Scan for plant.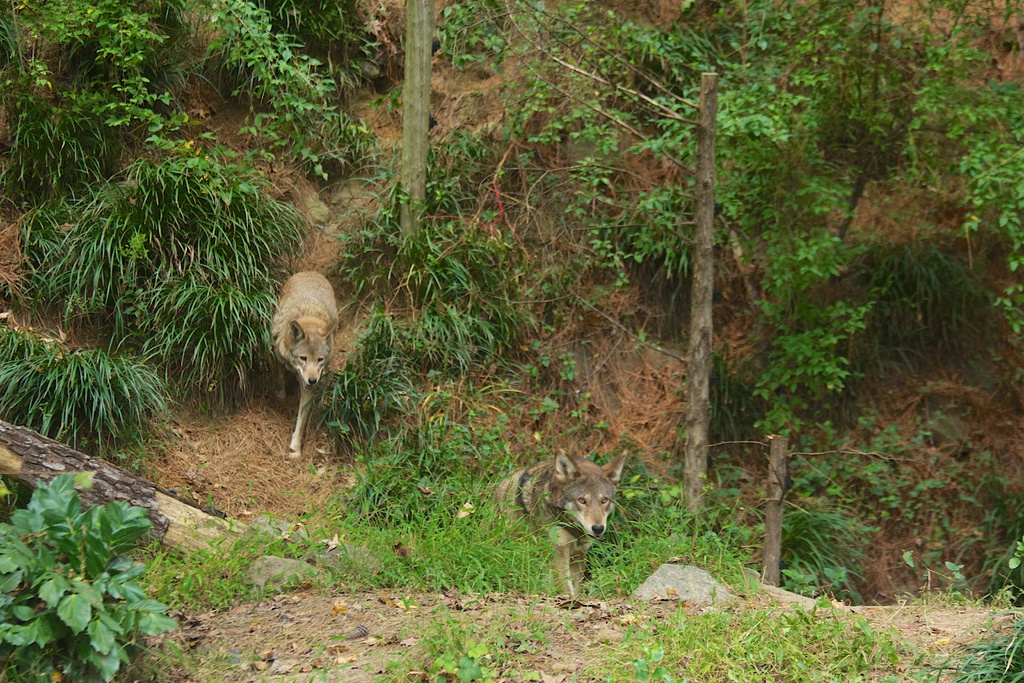
Scan result: <box>127,506,334,638</box>.
